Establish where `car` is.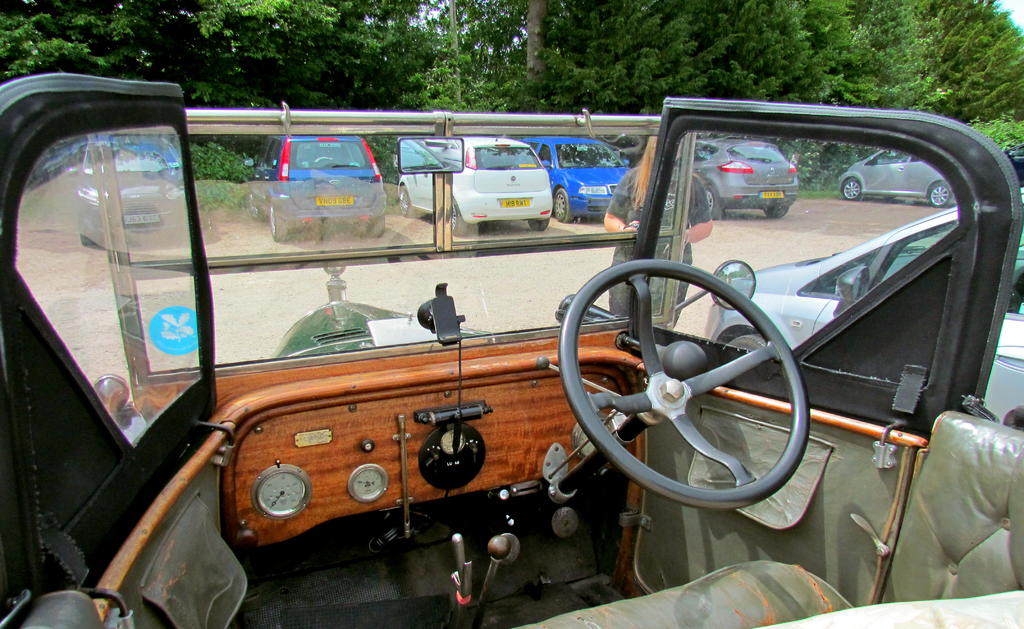
Established at bbox=(0, 71, 1023, 628).
